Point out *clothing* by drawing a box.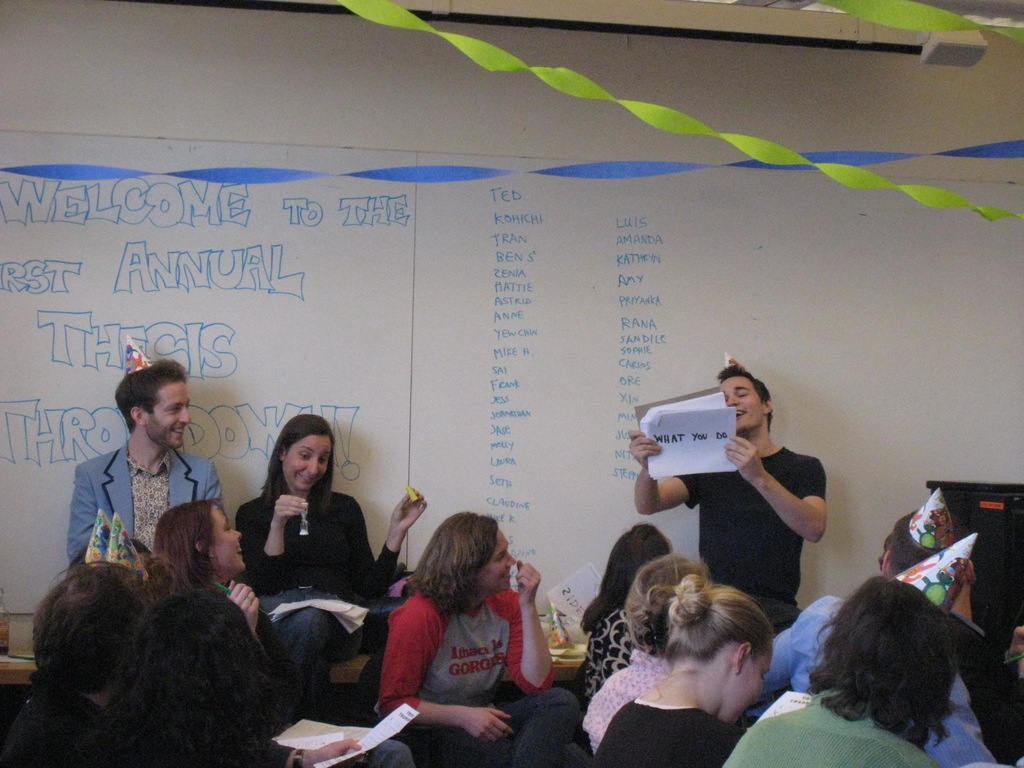
region(715, 694, 943, 767).
